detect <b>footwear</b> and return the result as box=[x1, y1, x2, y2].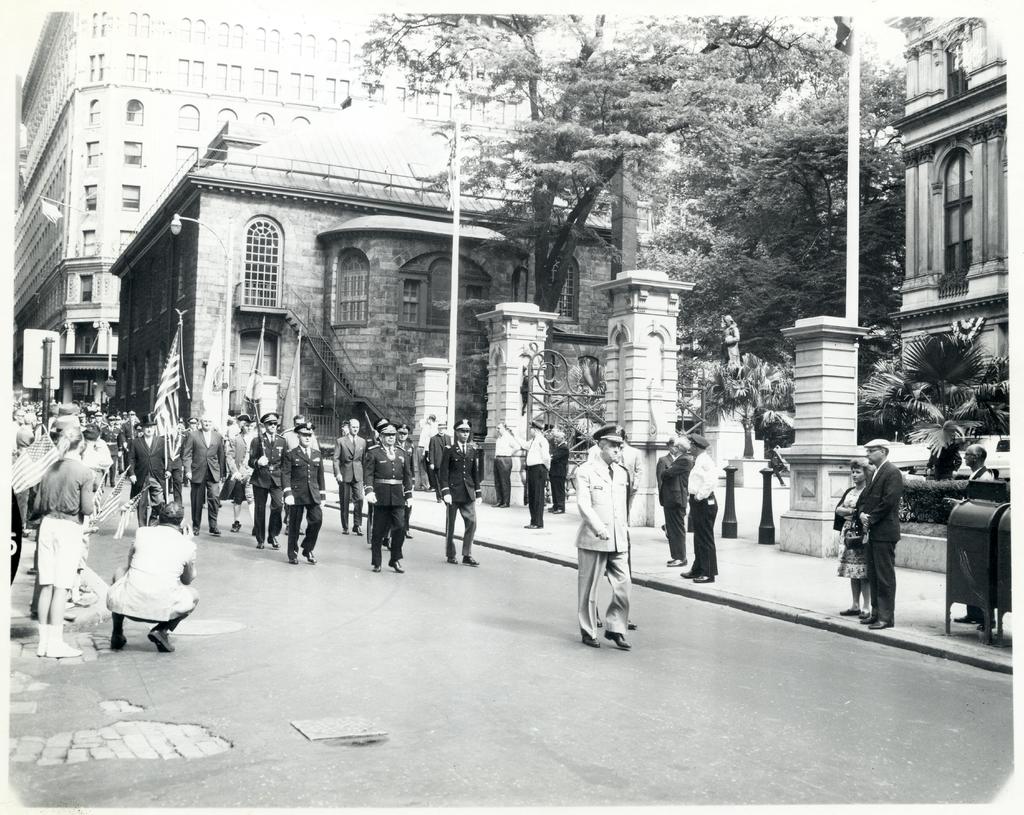
box=[257, 542, 266, 548].
